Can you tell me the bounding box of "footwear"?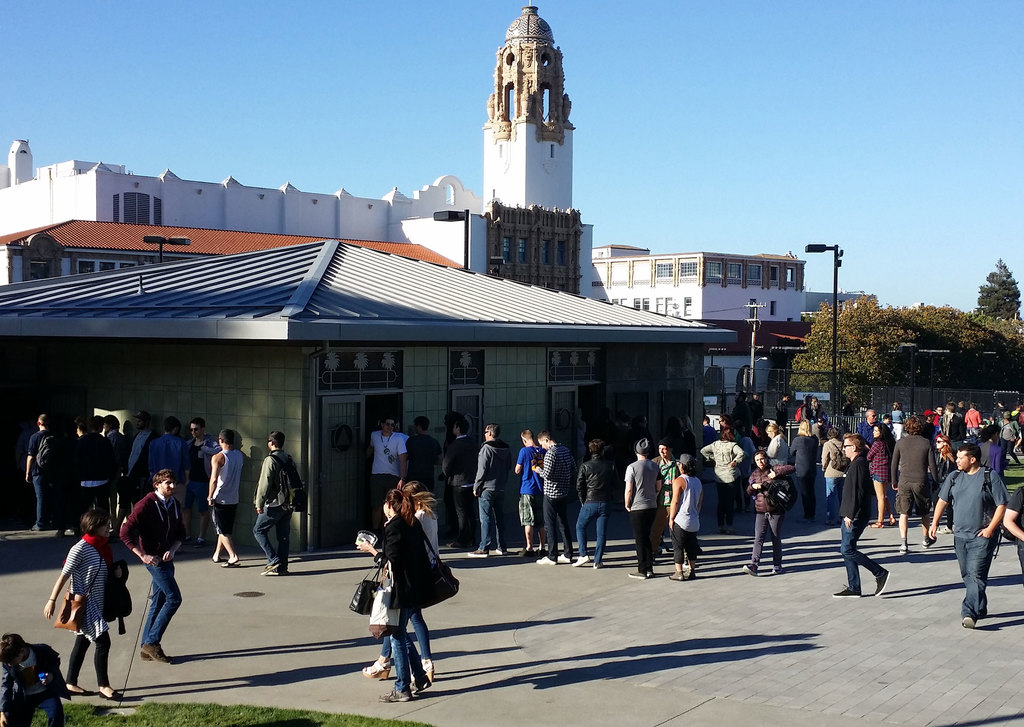
box=[939, 524, 955, 534].
